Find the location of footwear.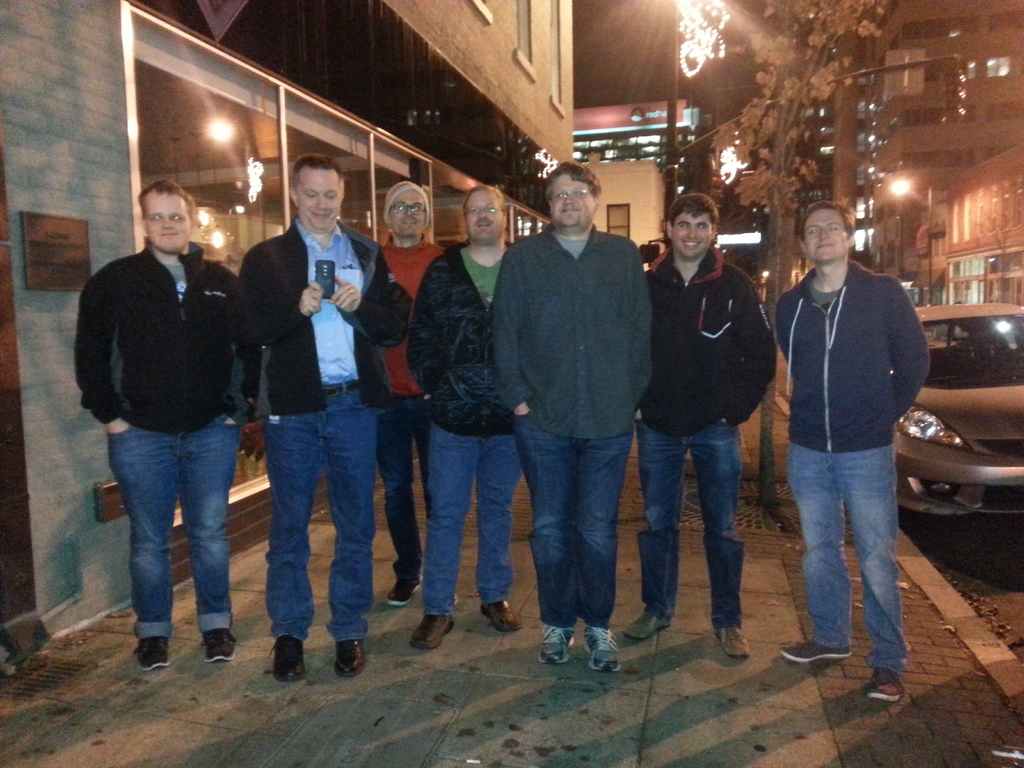
Location: rect(201, 627, 238, 662).
